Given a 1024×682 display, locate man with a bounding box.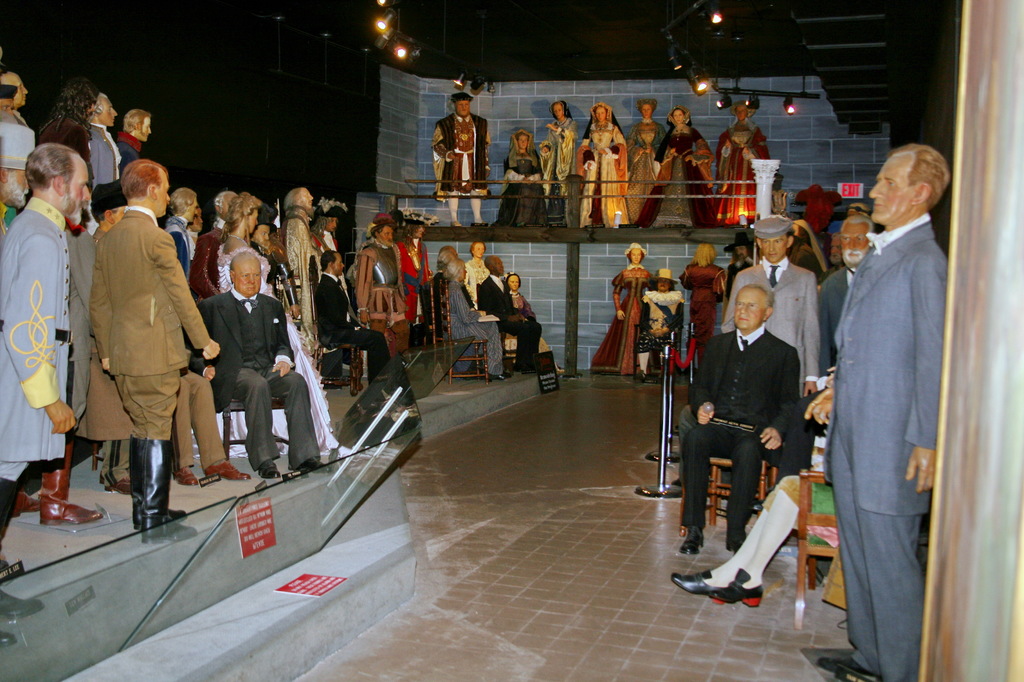
Located: (left=821, top=216, right=872, bottom=335).
